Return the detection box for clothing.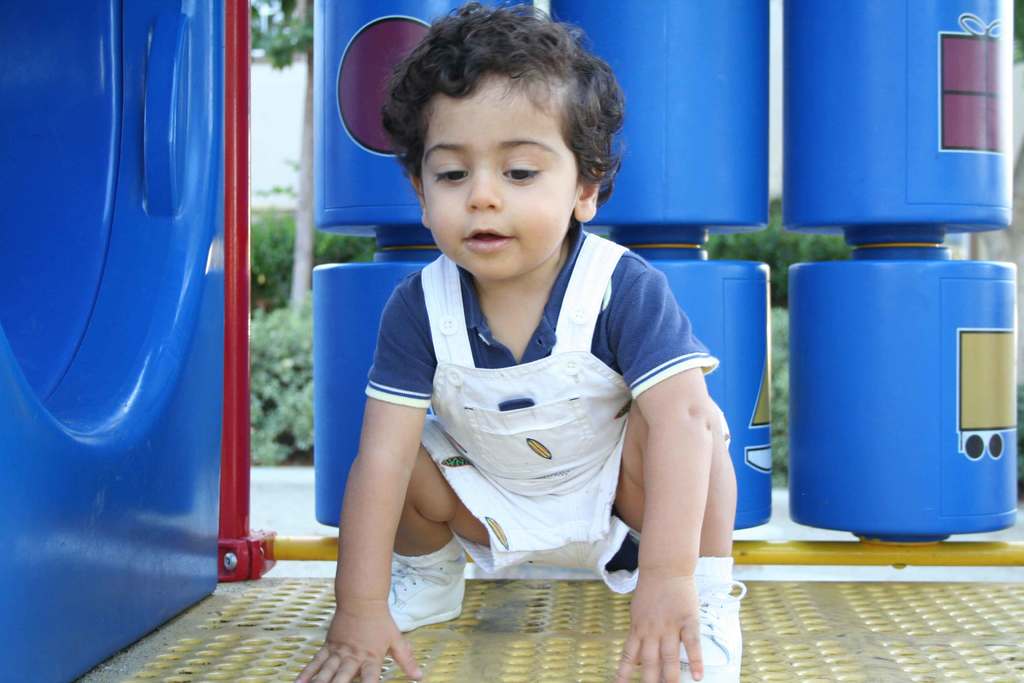
[x1=364, y1=224, x2=731, y2=595].
